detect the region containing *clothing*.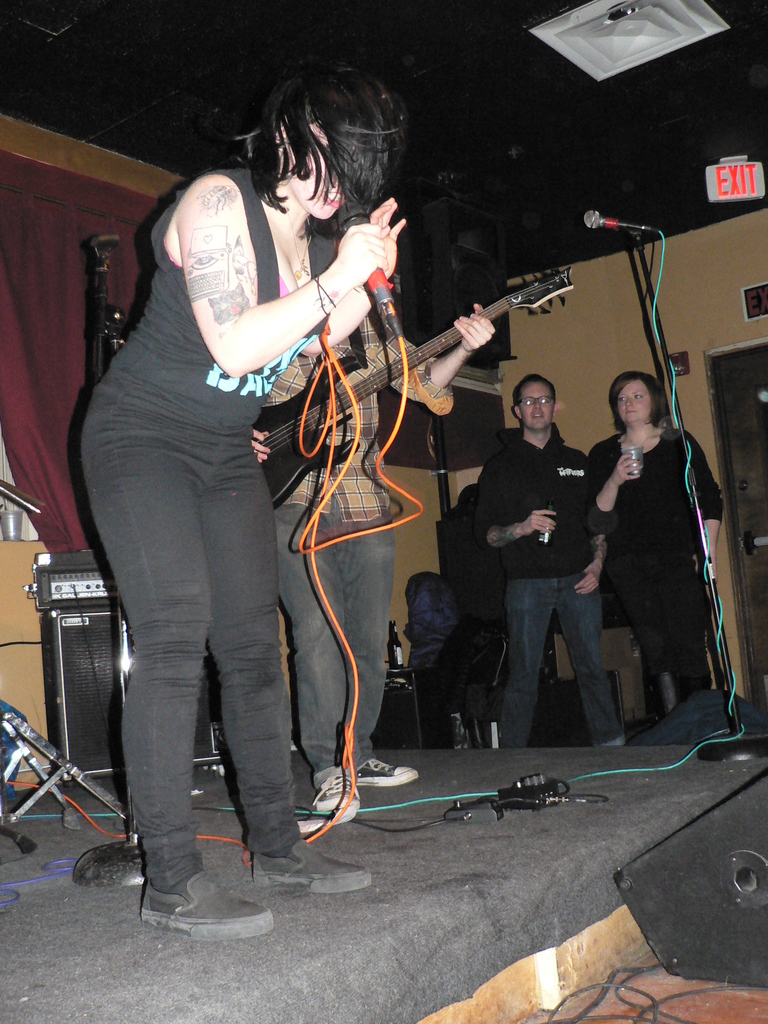
[272,301,452,767].
